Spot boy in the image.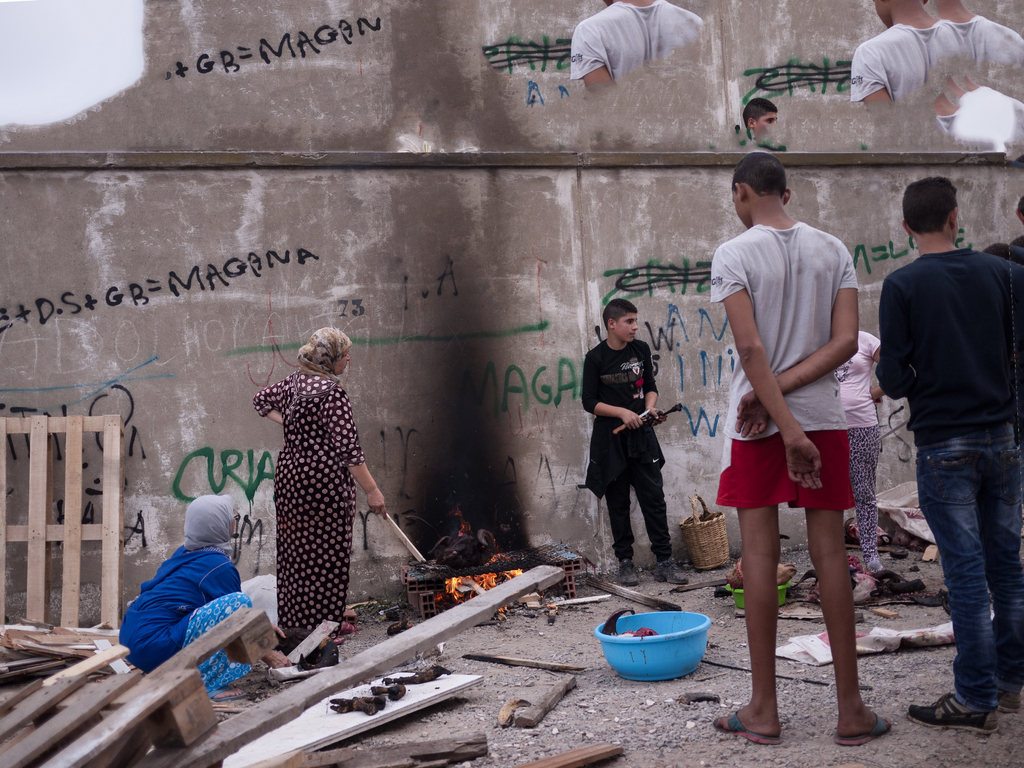
boy found at bbox(583, 297, 689, 585).
